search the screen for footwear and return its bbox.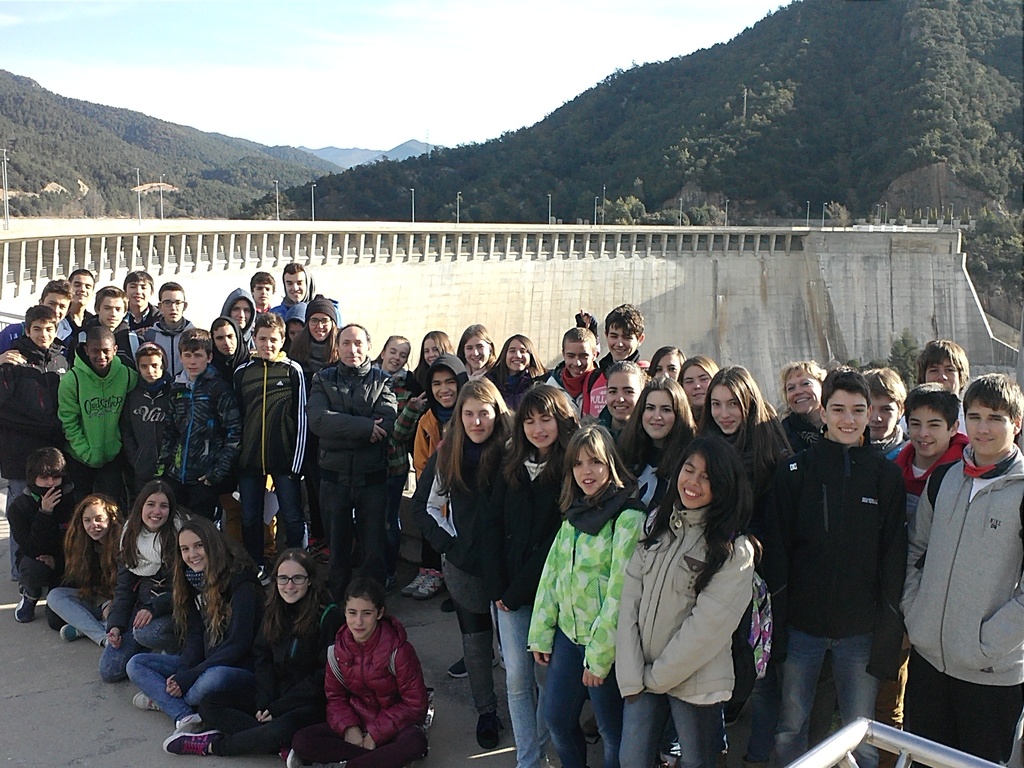
Found: x1=417, y1=567, x2=451, y2=596.
